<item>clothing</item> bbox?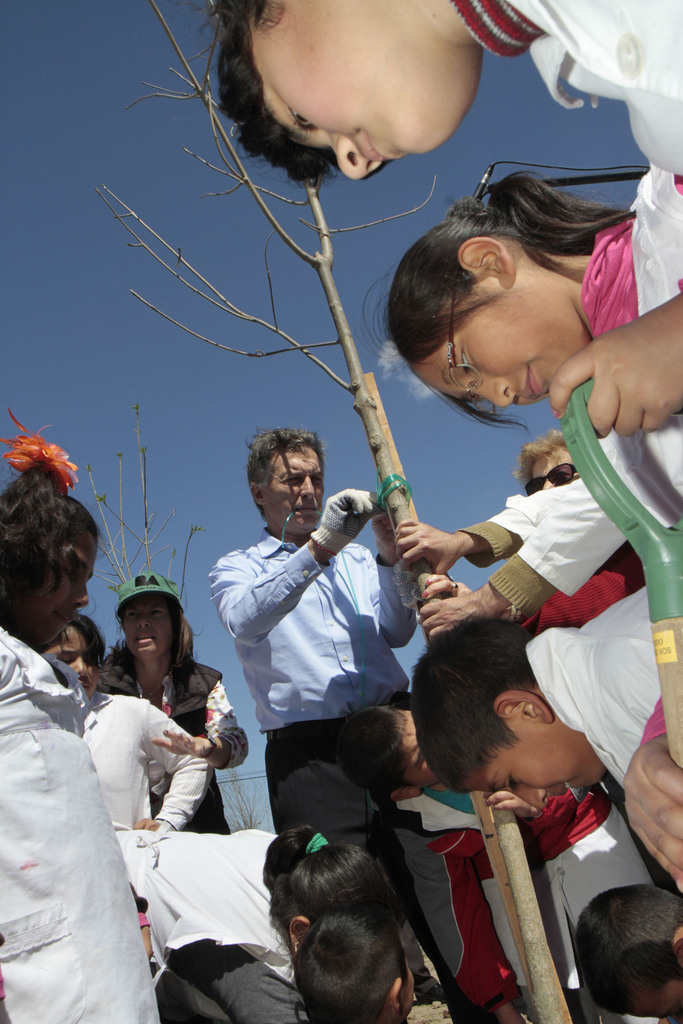
{"x1": 212, "y1": 529, "x2": 481, "y2": 1023}
